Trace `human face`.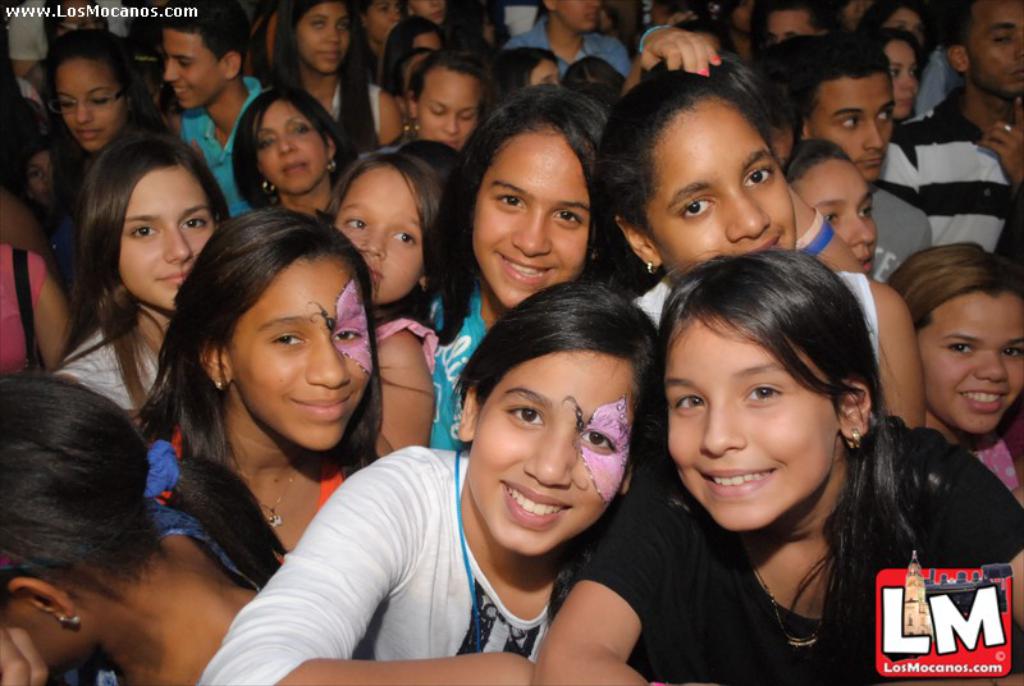
Traced to 58, 55, 131, 152.
